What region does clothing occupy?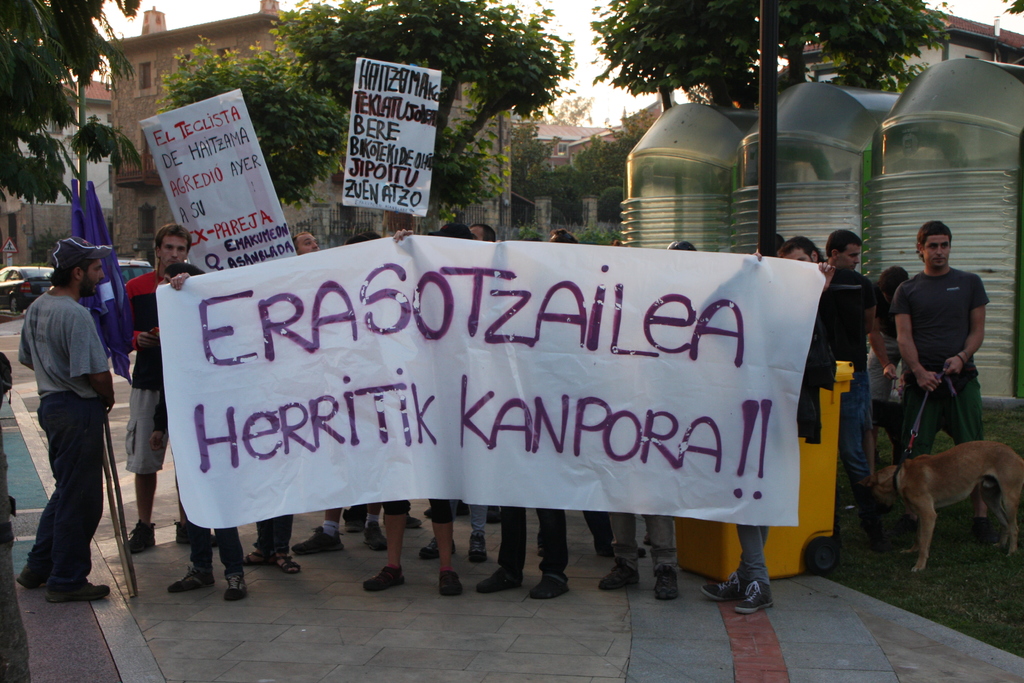
detection(18, 292, 114, 586).
